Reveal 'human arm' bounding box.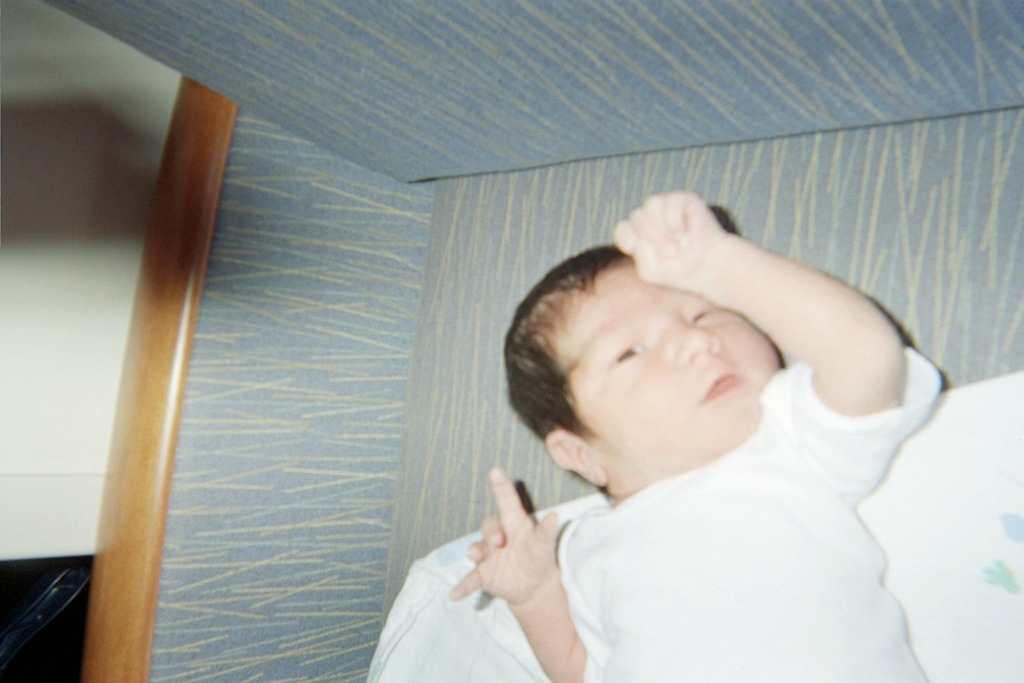
Revealed: [x1=679, y1=203, x2=945, y2=516].
